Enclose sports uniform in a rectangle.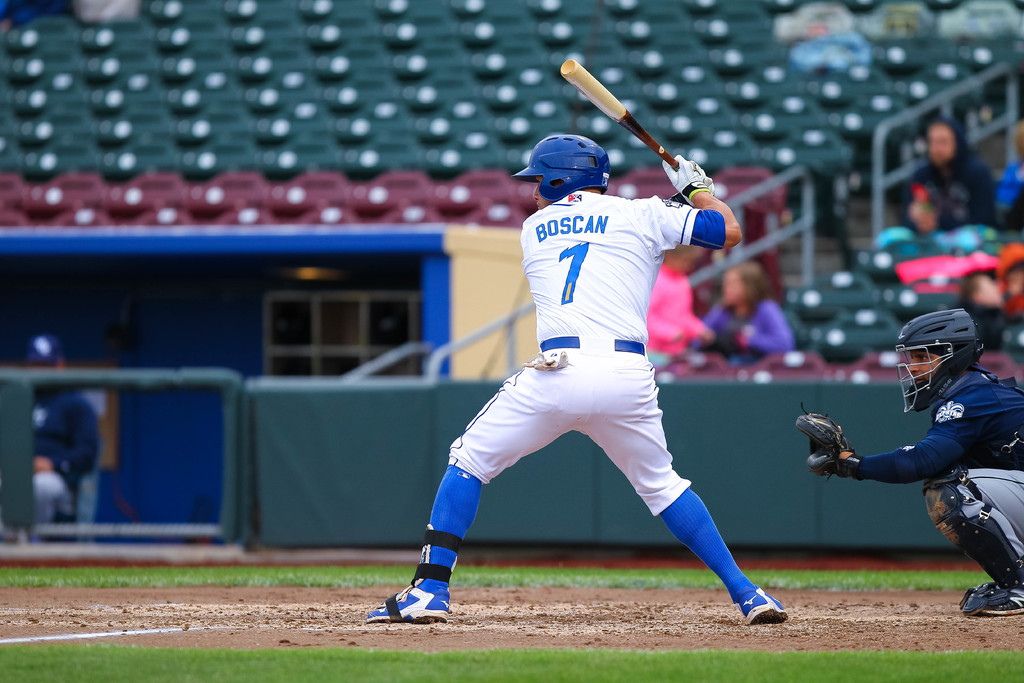
(left=423, top=96, right=753, bottom=626).
